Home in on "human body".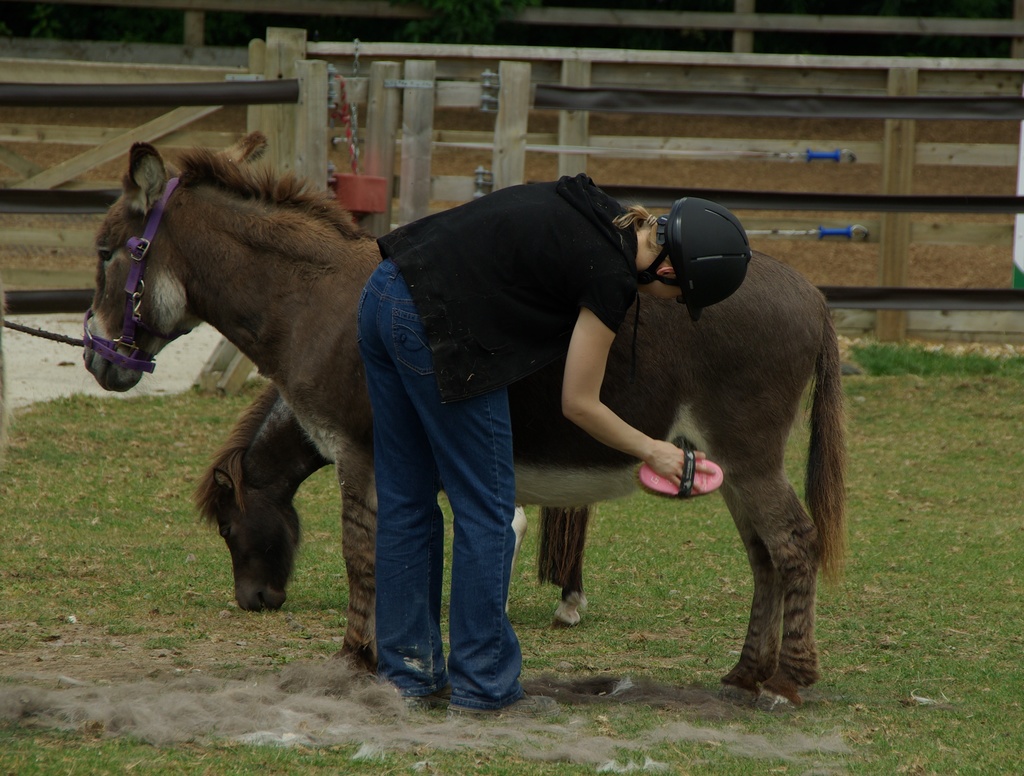
Homed in at 324:172:833:675.
